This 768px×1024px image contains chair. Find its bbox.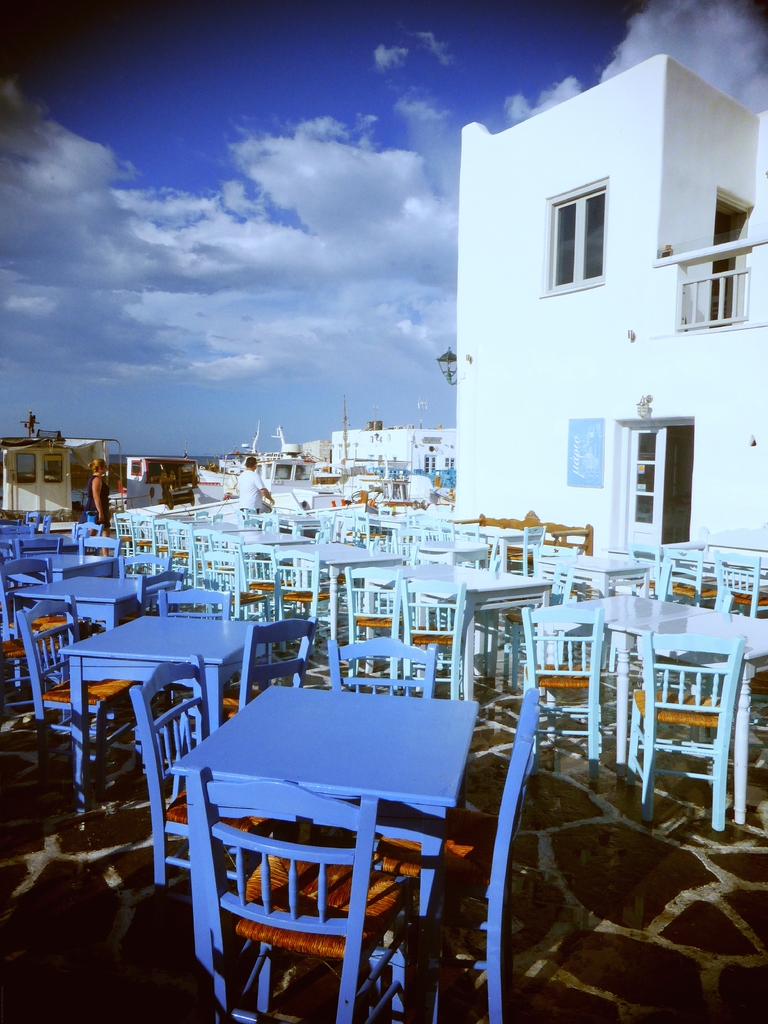
[434, 698, 565, 1020].
